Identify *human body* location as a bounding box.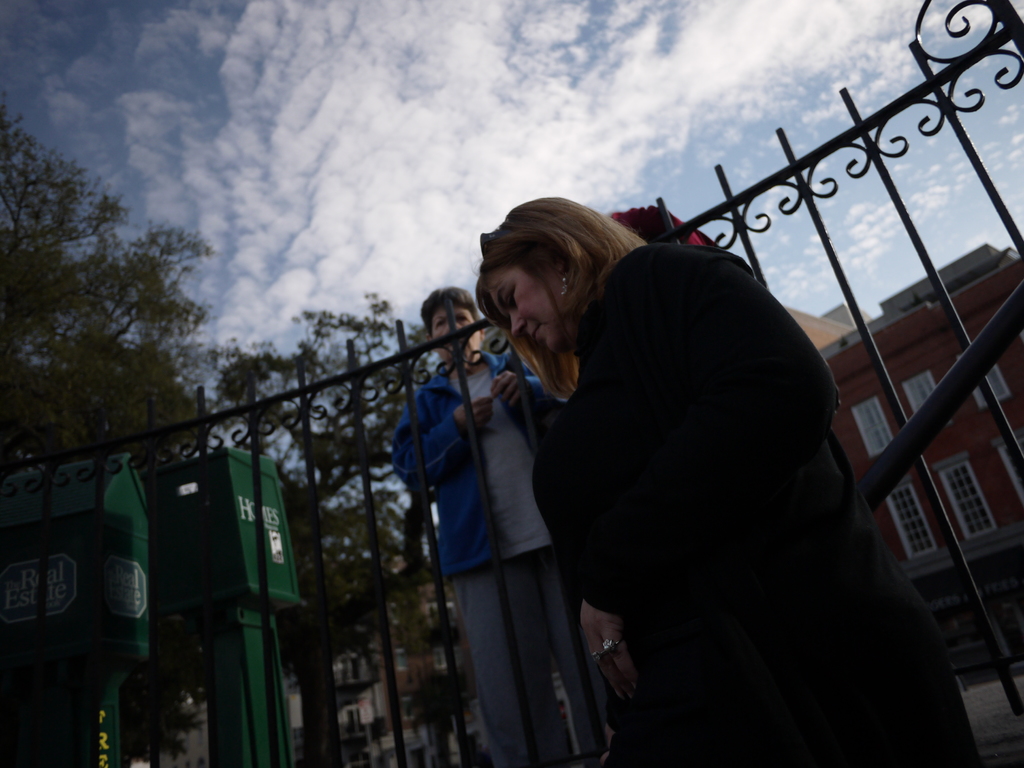
(x1=391, y1=287, x2=583, y2=767).
